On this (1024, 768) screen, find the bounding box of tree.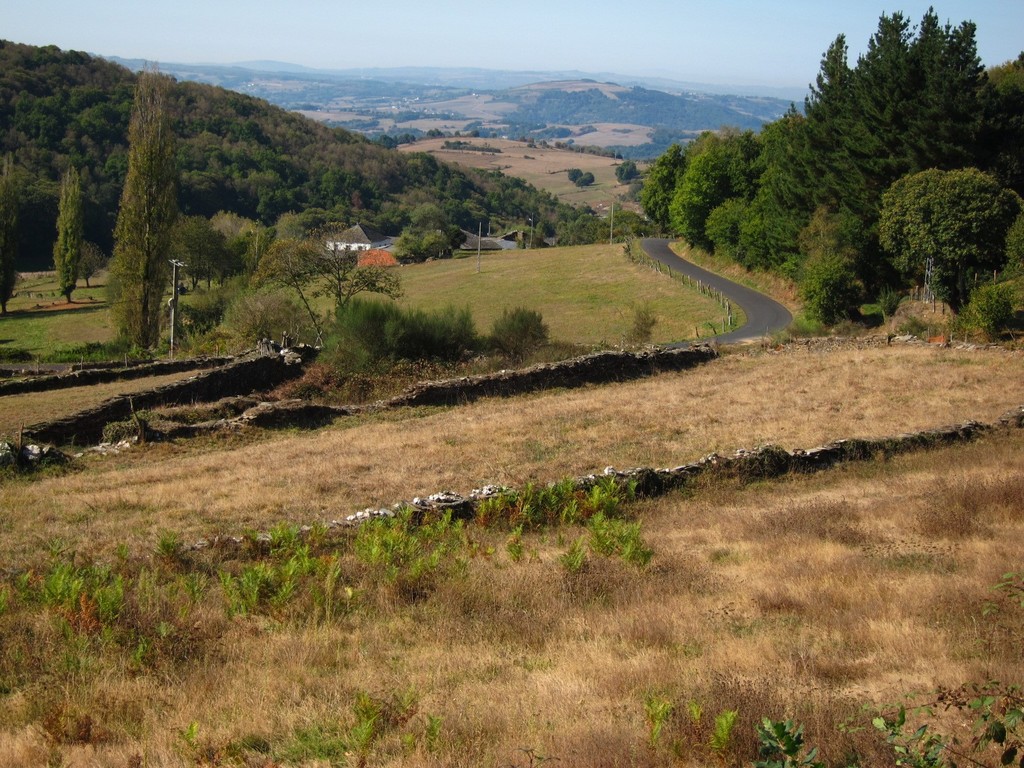
Bounding box: 618,161,645,183.
